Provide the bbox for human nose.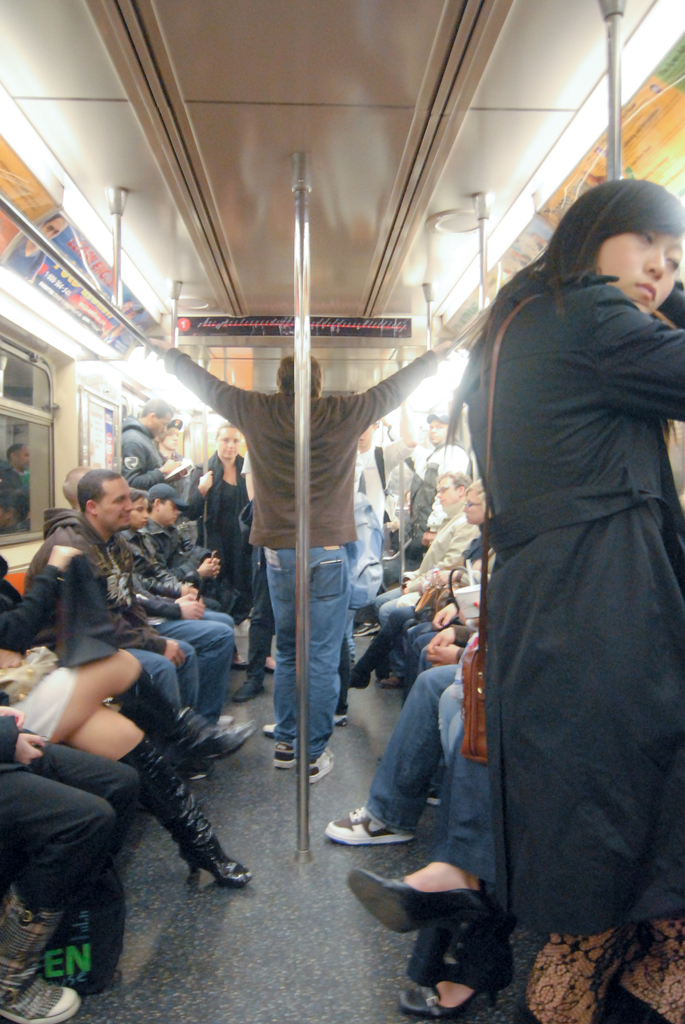
{"left": 139, "top": 512, "right": 150, "bottom": 519}.
